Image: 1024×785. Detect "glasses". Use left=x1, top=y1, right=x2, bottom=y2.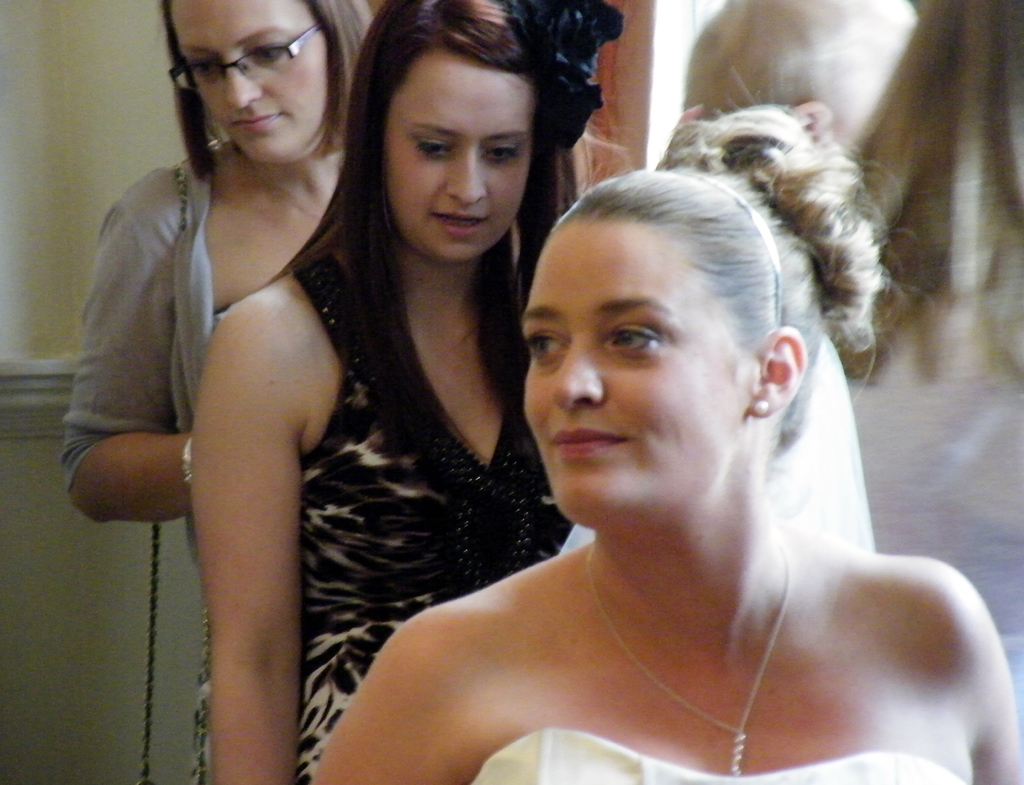
left=153, top=29, right=319, bottom=84.
